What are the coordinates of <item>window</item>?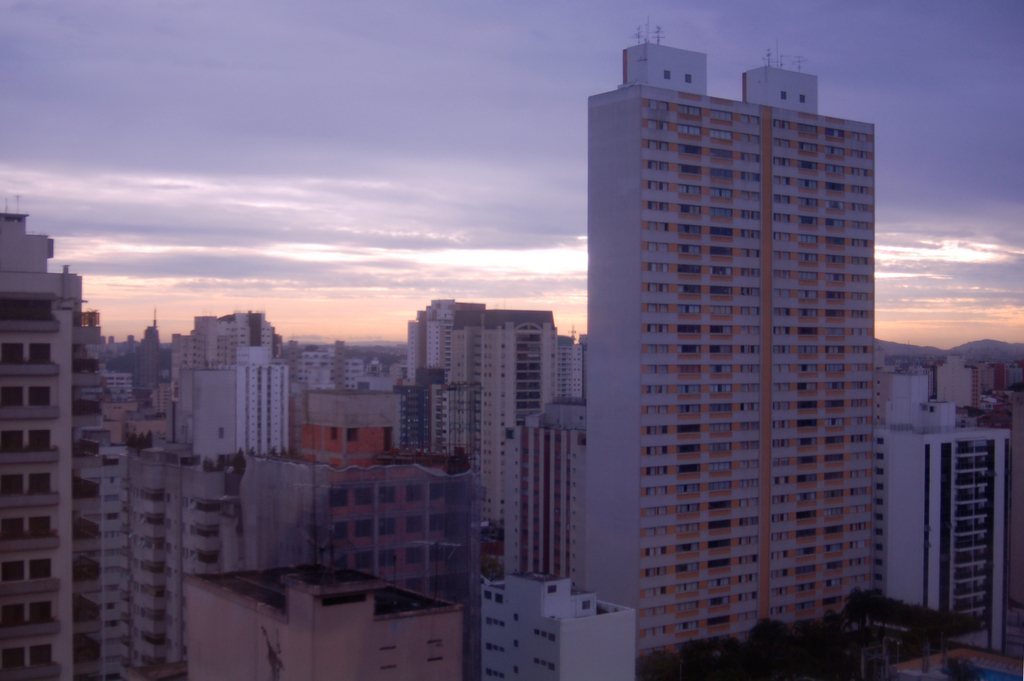
(776, 441, 791, 446).
